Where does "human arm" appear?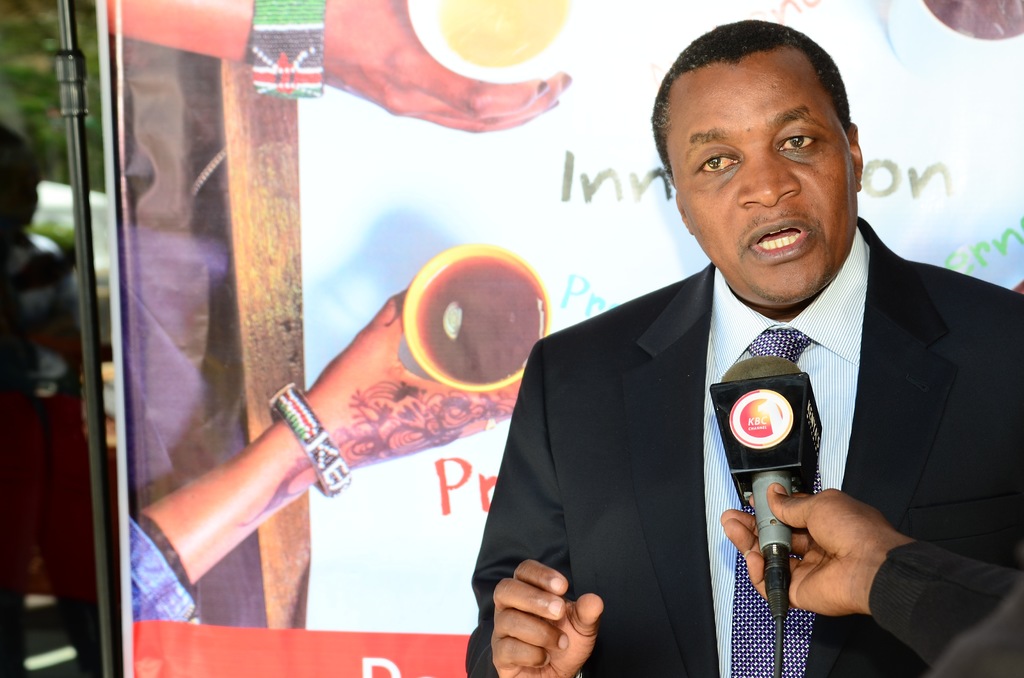
Appears at box(707, 482, 1021, 677).
